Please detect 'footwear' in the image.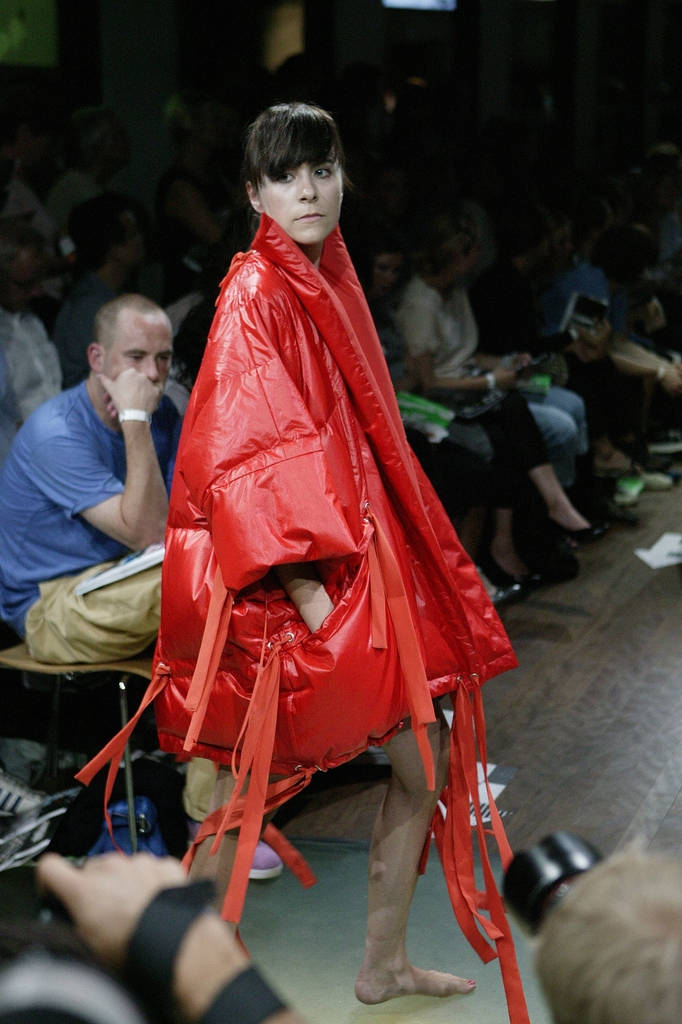
region(544, 508, 614, 548).
